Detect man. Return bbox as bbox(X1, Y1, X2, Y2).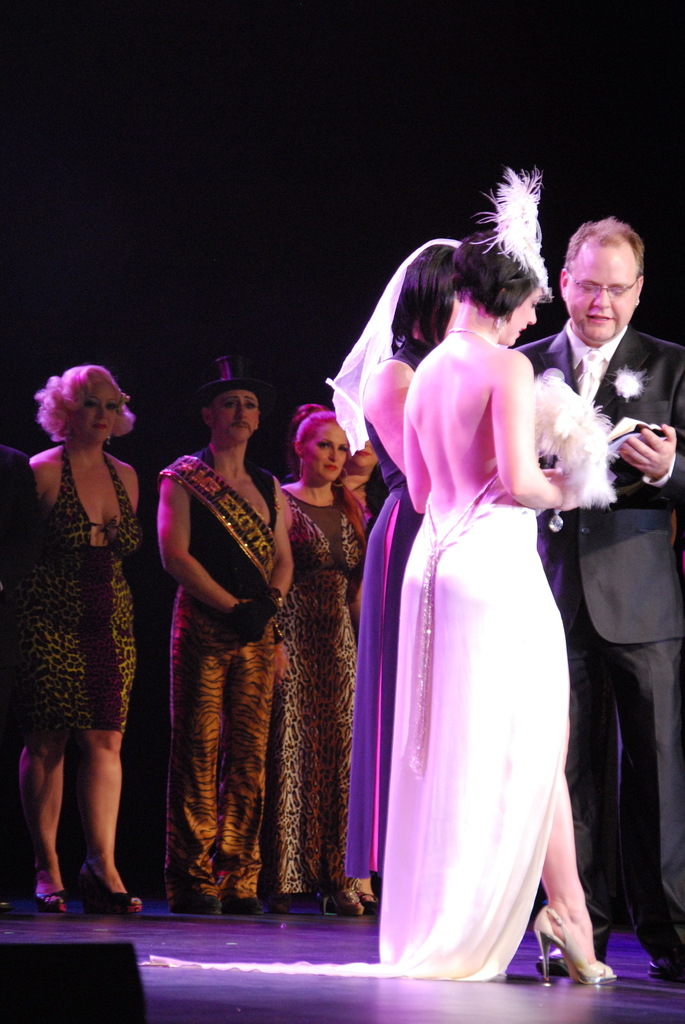
bbox(505, 217, 677, 765).
